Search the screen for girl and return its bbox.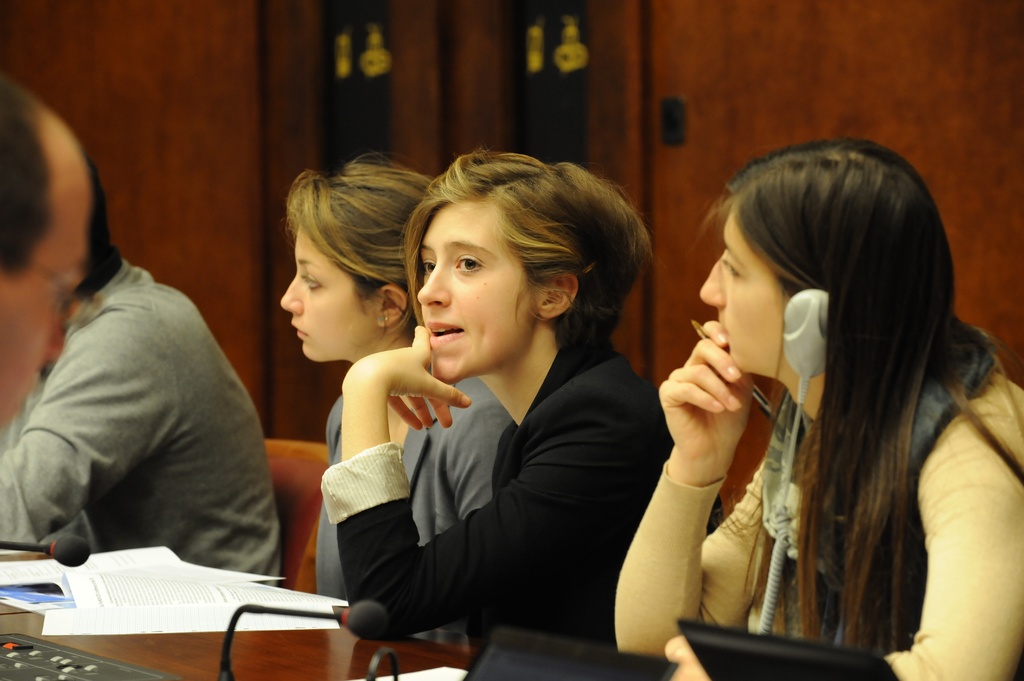
Found: pyautogui.locateOnScreen(612, 135, 1023, 680).
